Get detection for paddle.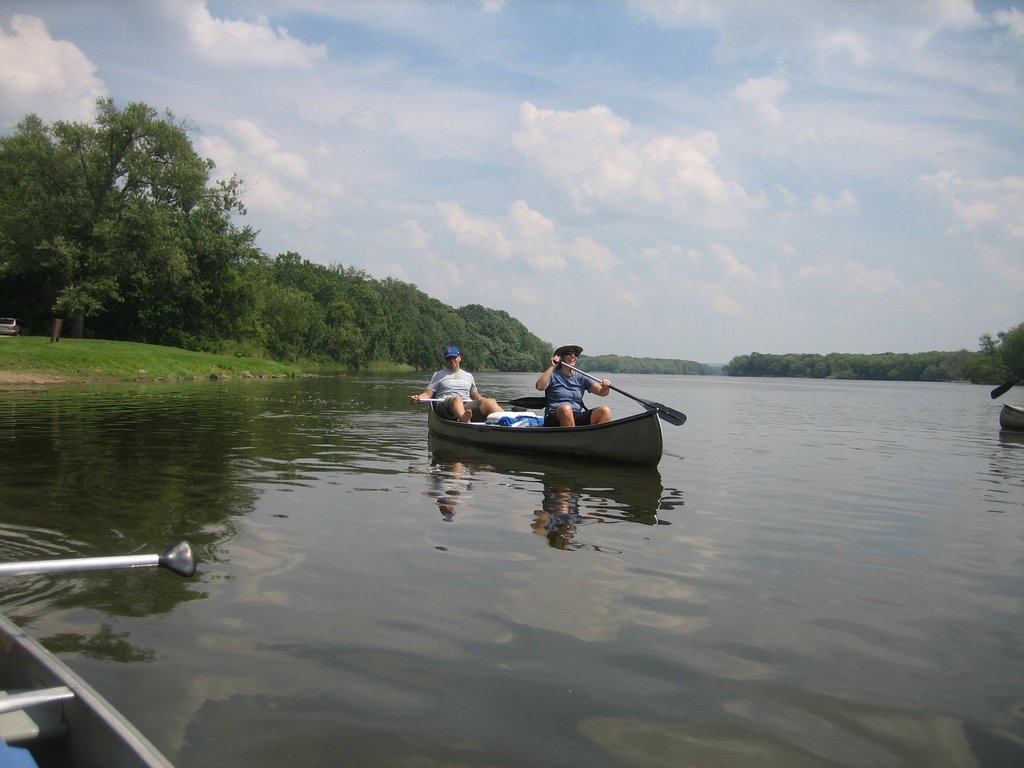
Detection: 417, 397, 545, 410.
